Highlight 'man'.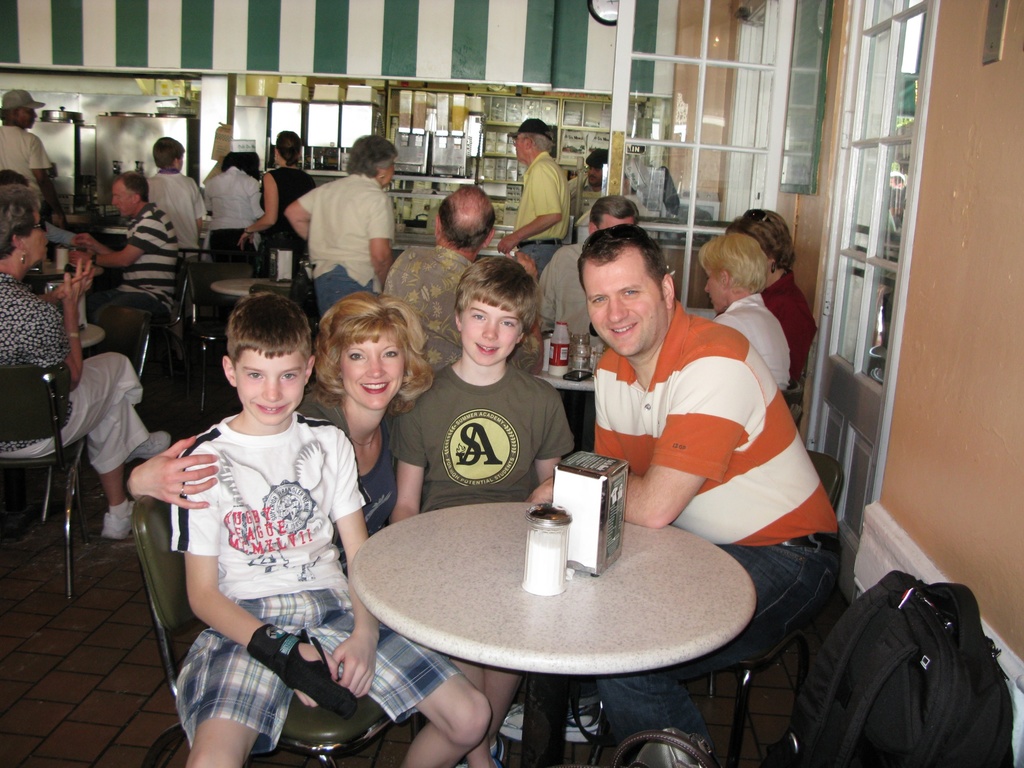
Highlighted region: box(378, 182, 504, 376).
